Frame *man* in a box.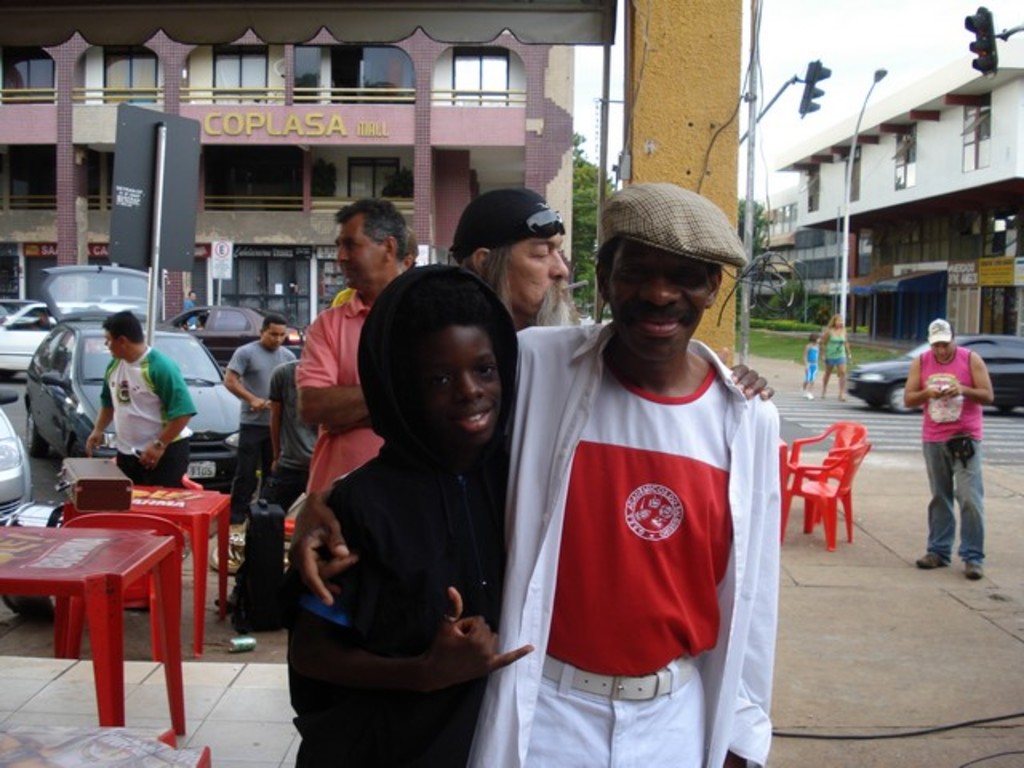
Rect(448, 179, 589, 339).
